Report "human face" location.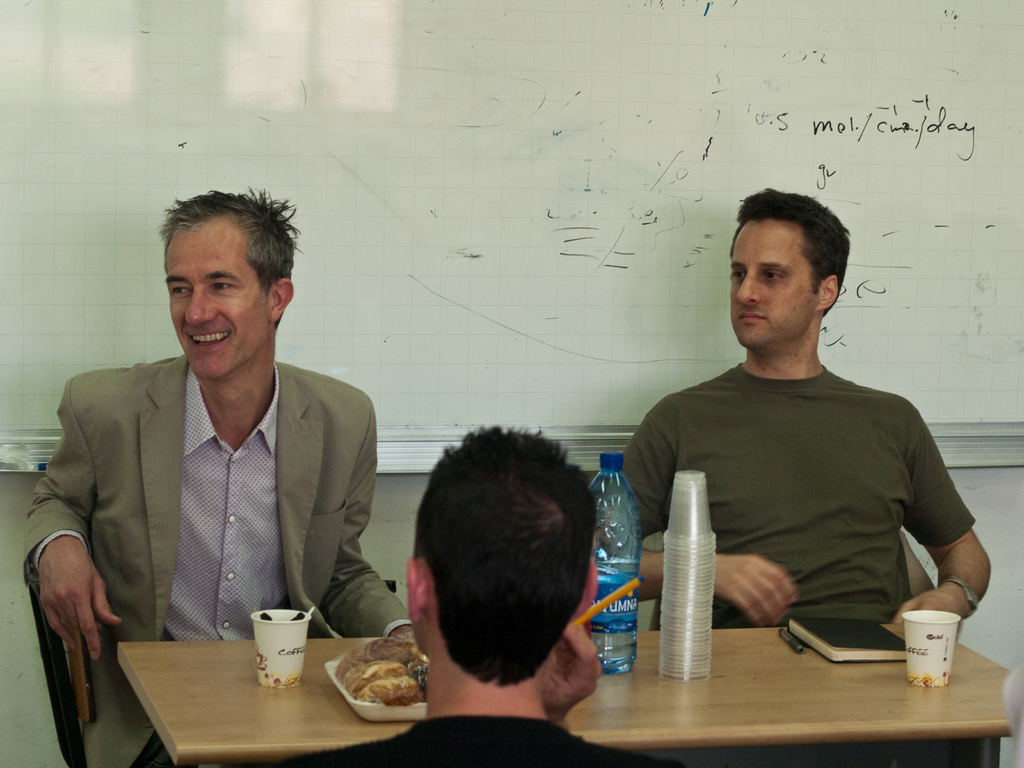
Report: box=[169, 232, 261, 378].
